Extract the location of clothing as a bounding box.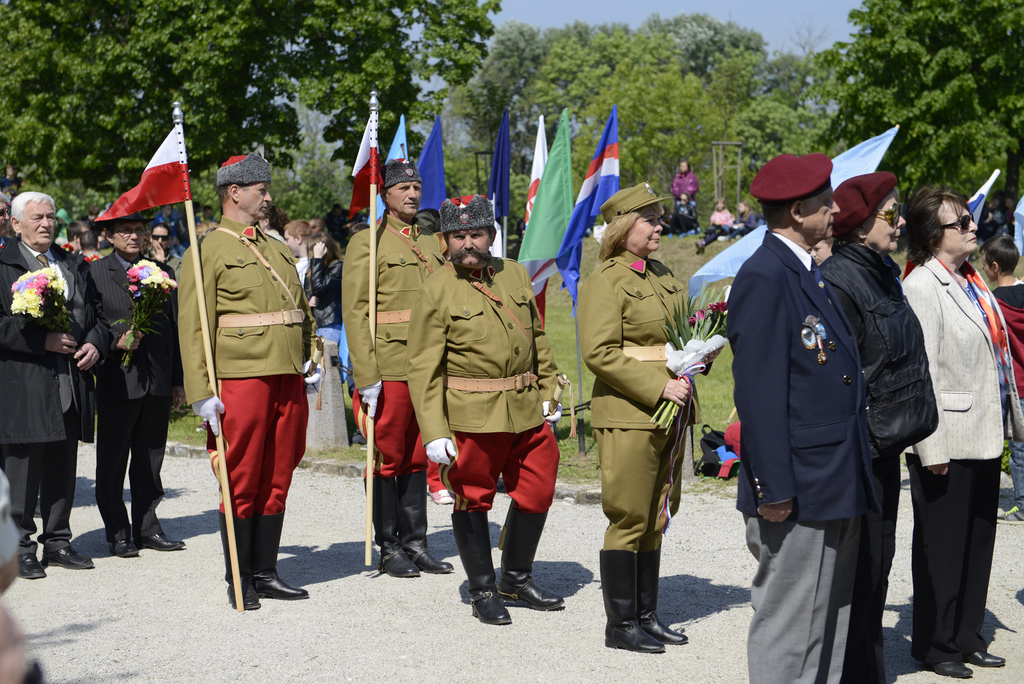
[x1=817, y1=249, x2=945, y2=683].
